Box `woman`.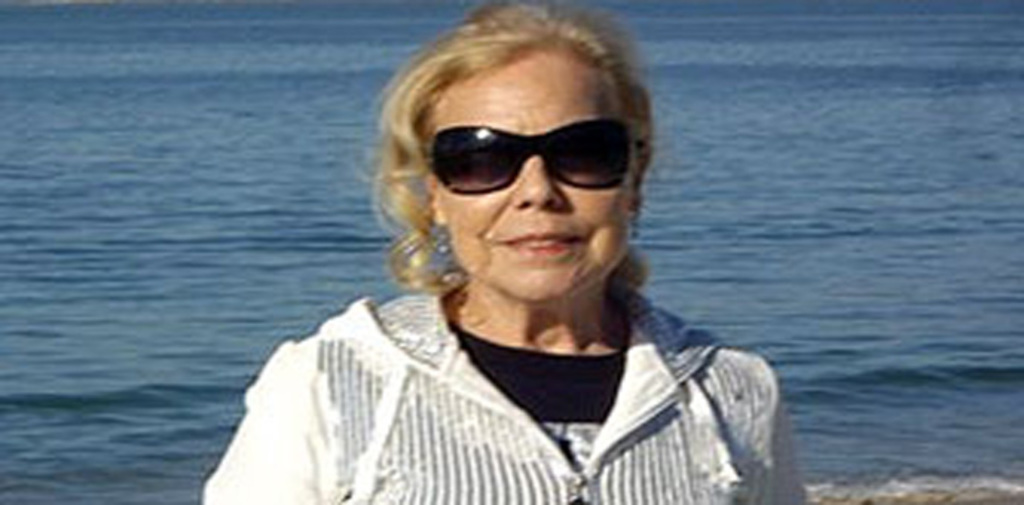
223 48 813 504.
